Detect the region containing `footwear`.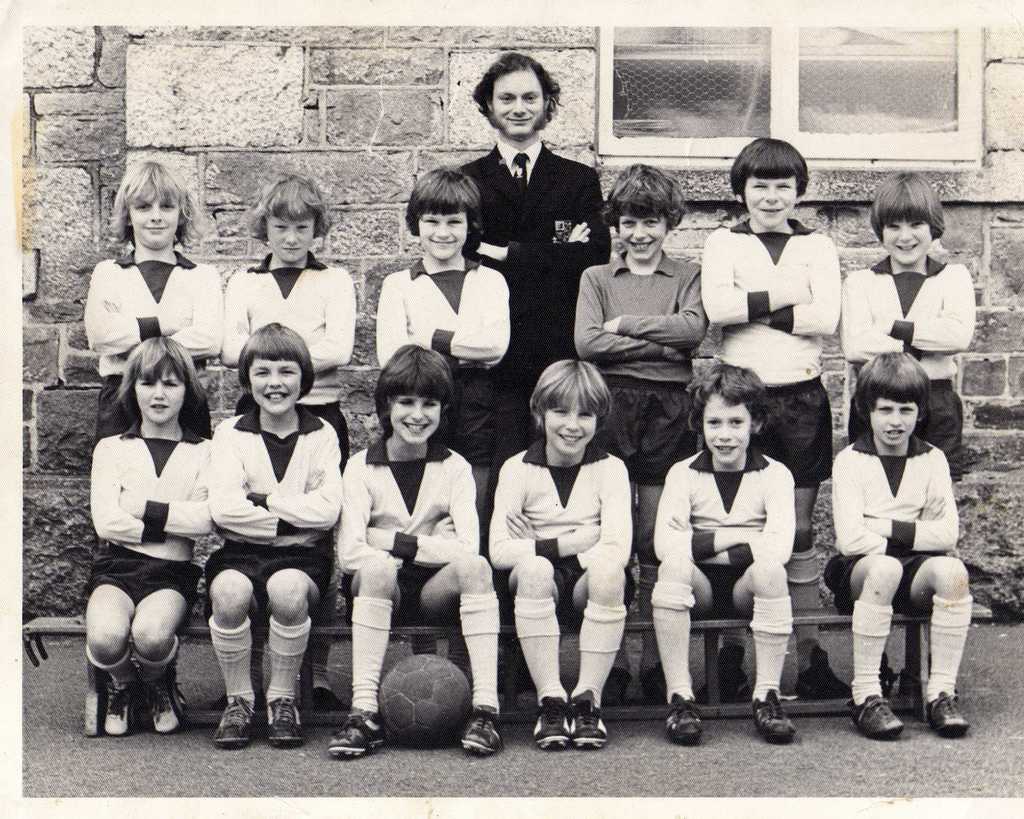
left=264, top=696, right=309, bottom=747.
